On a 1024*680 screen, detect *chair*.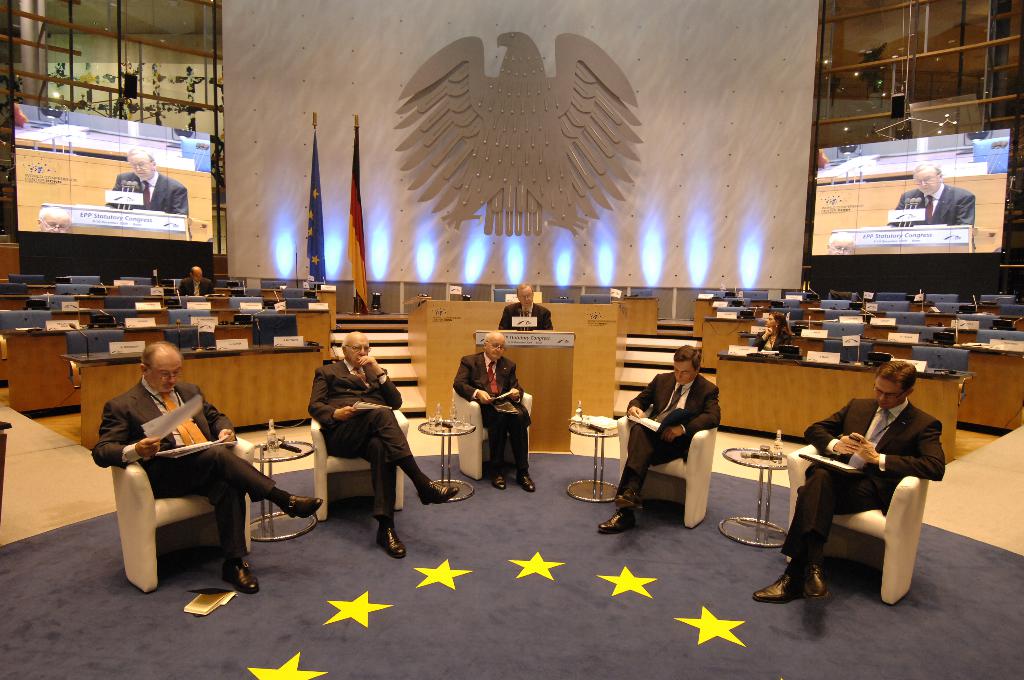
781,434,930,607.
